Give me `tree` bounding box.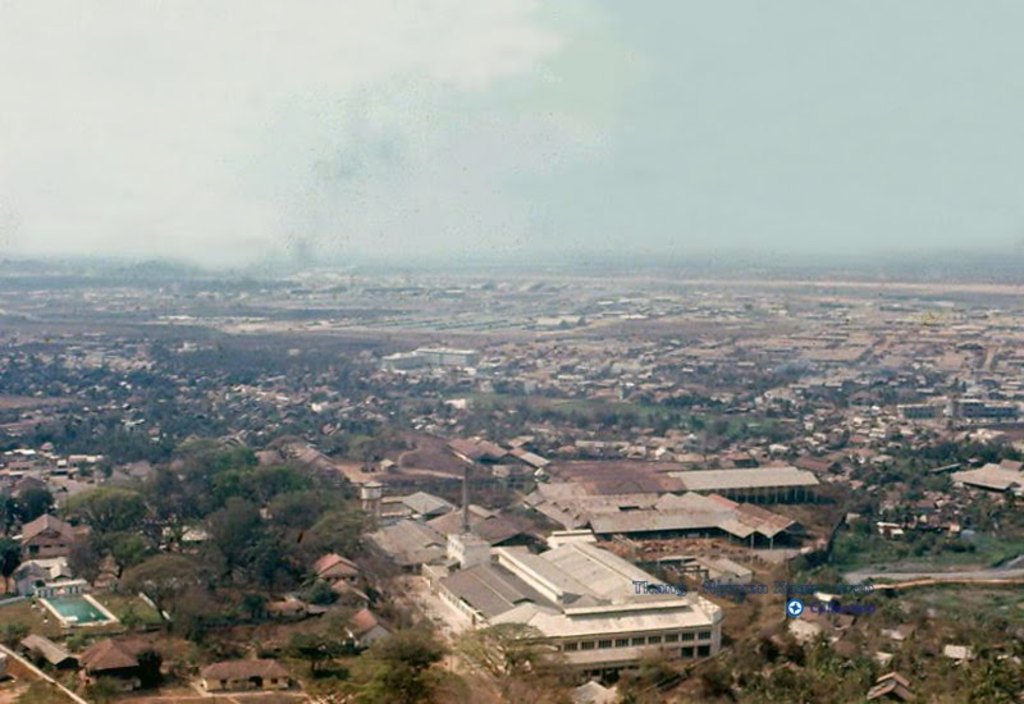
select_region(461, 618, 568, 699).
